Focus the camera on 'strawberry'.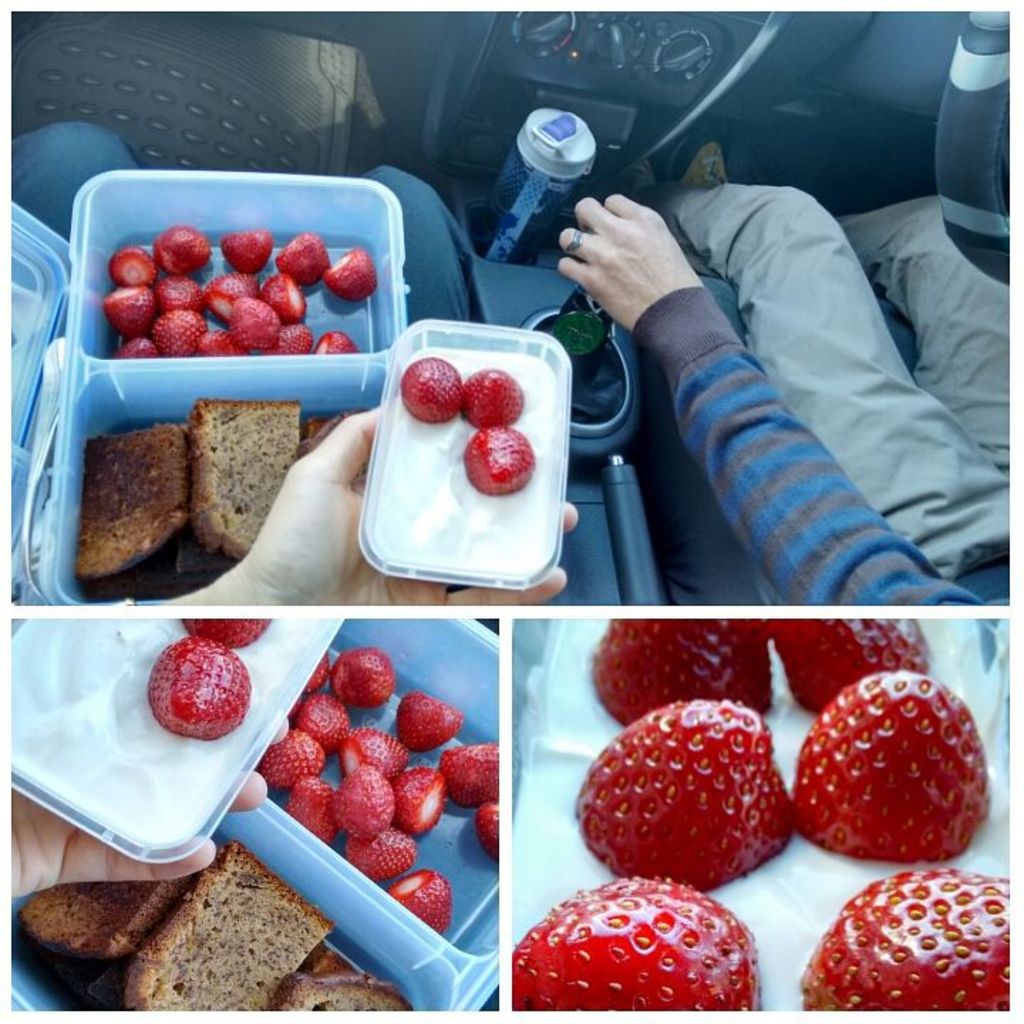
Focus region: {"x1": 223, "y1": 226, "x2": 274, "y2": 273}.
